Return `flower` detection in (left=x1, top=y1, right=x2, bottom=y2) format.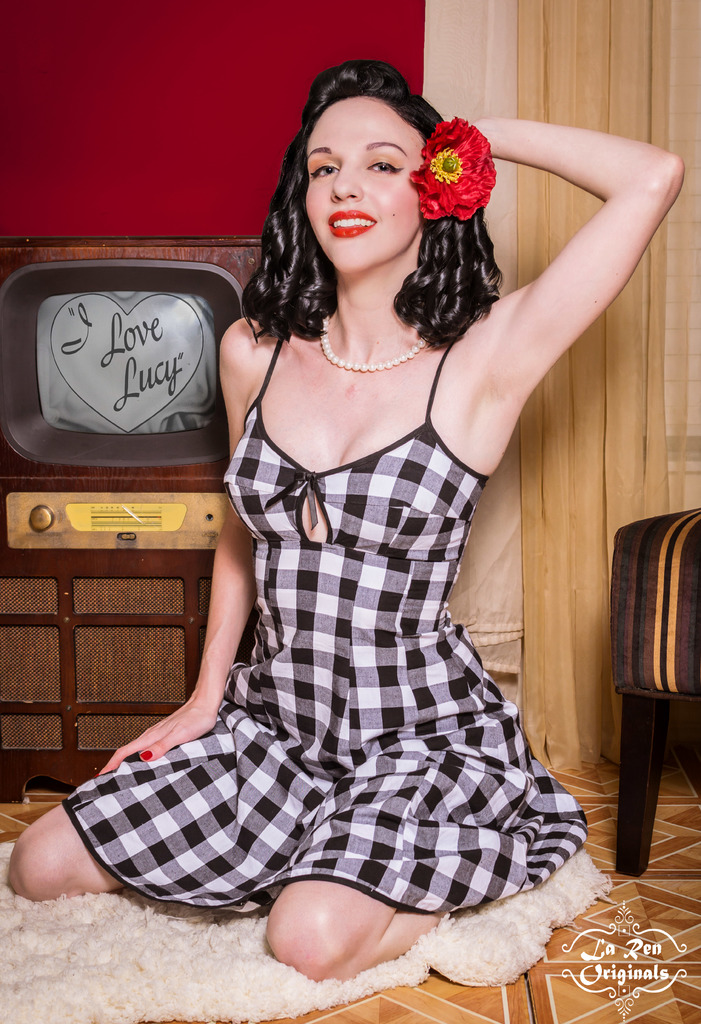
(left=404, top=113, right=497, bottom=223).
